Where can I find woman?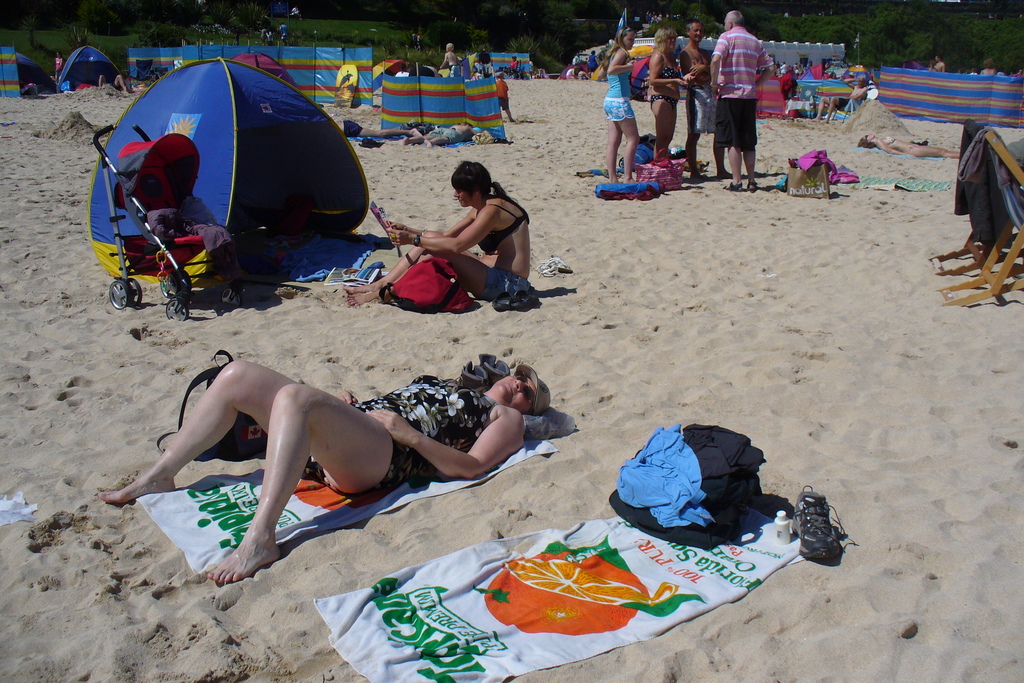
You can find it at region(646, 26, 695, 162).
